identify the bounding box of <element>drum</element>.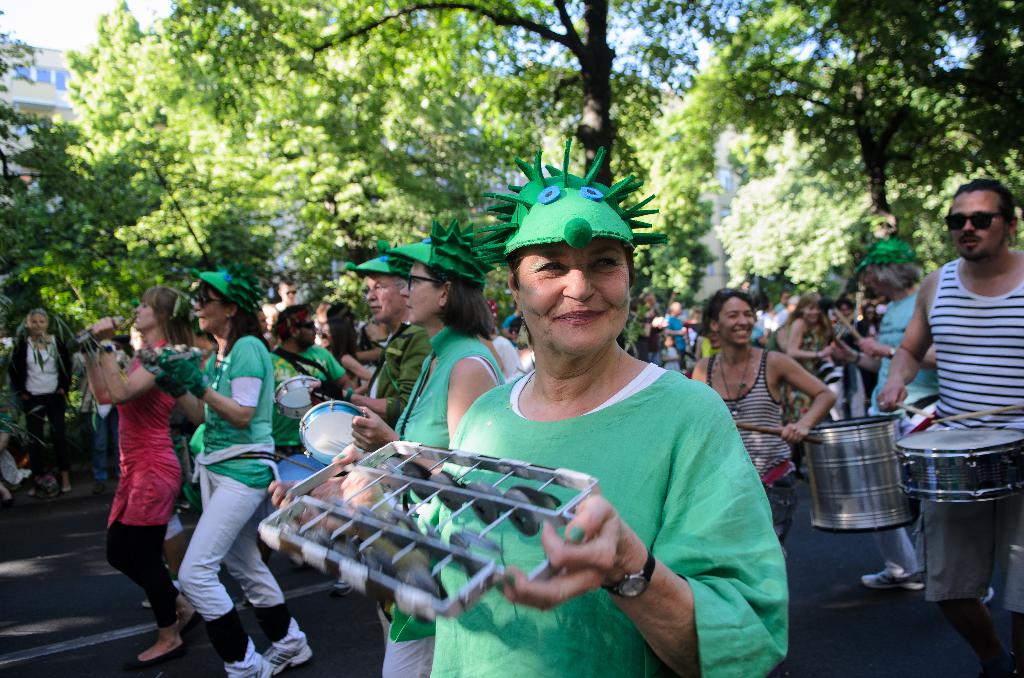
273/373/321/421.
